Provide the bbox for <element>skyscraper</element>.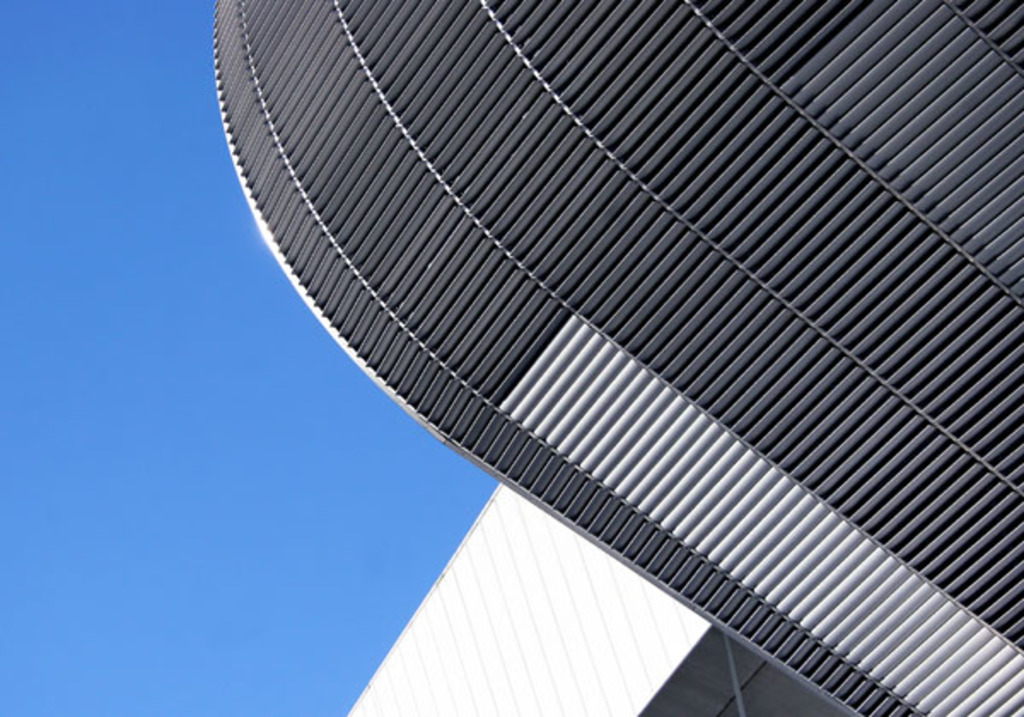
bbox=[188, 0, 1022, 715].
